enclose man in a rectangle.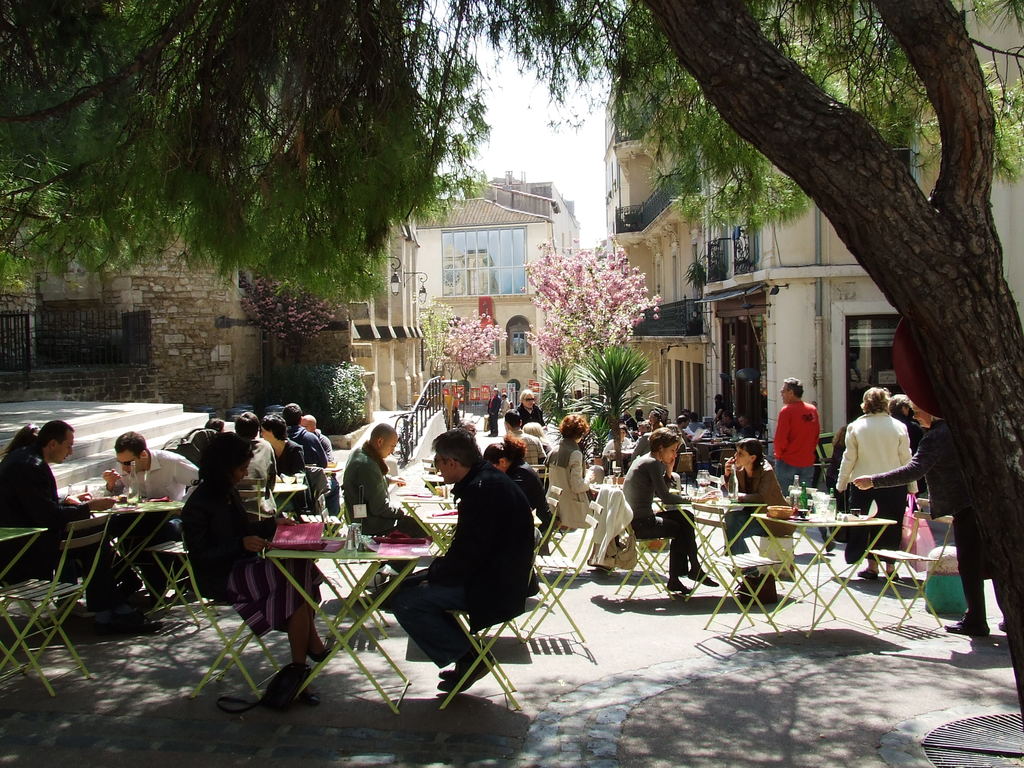
(99,433,202,596).
